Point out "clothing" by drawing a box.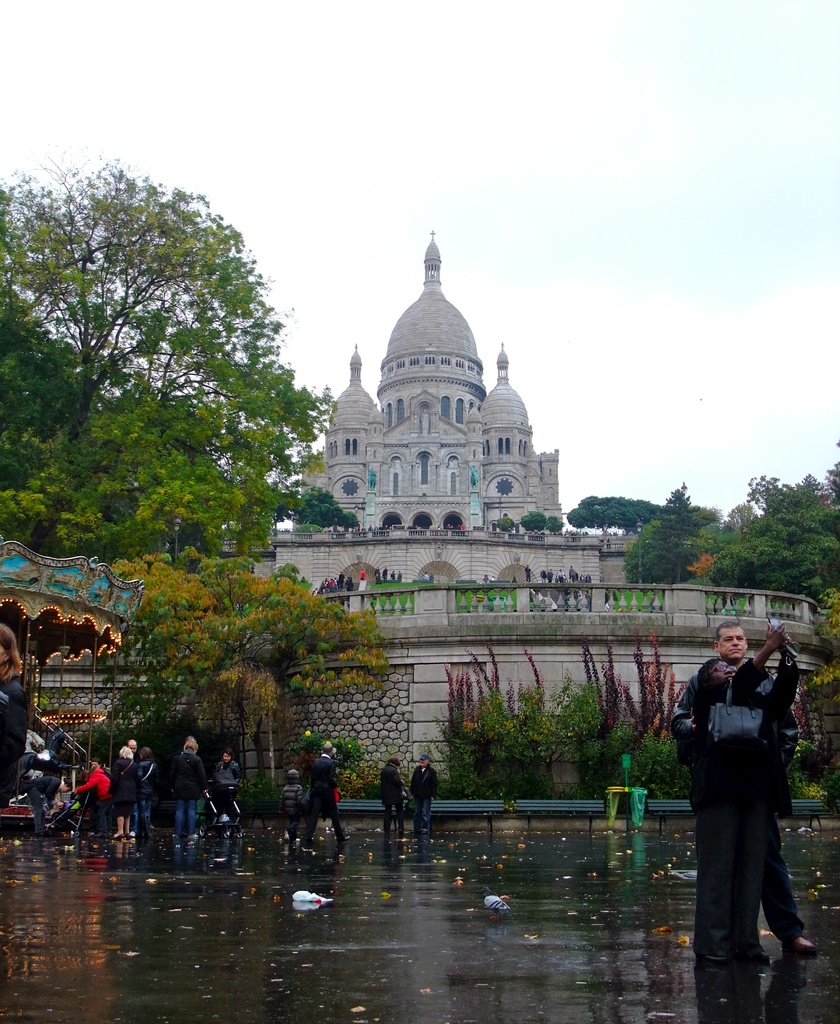
<box>385,764,406,813</box>.
